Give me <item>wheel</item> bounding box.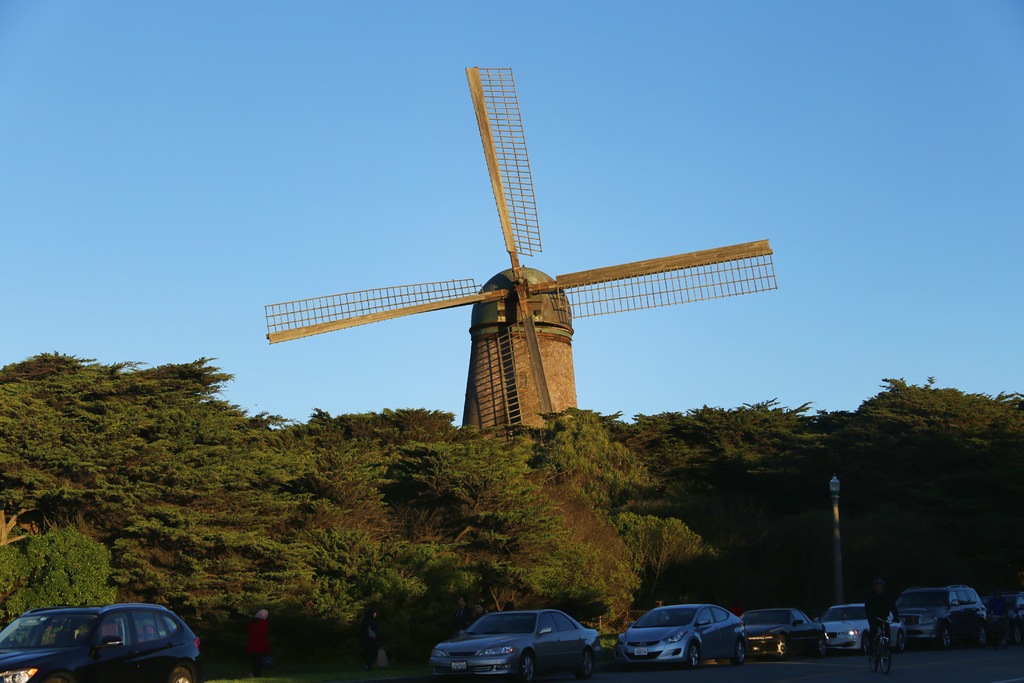
detection(942, 626, 950, 650).
